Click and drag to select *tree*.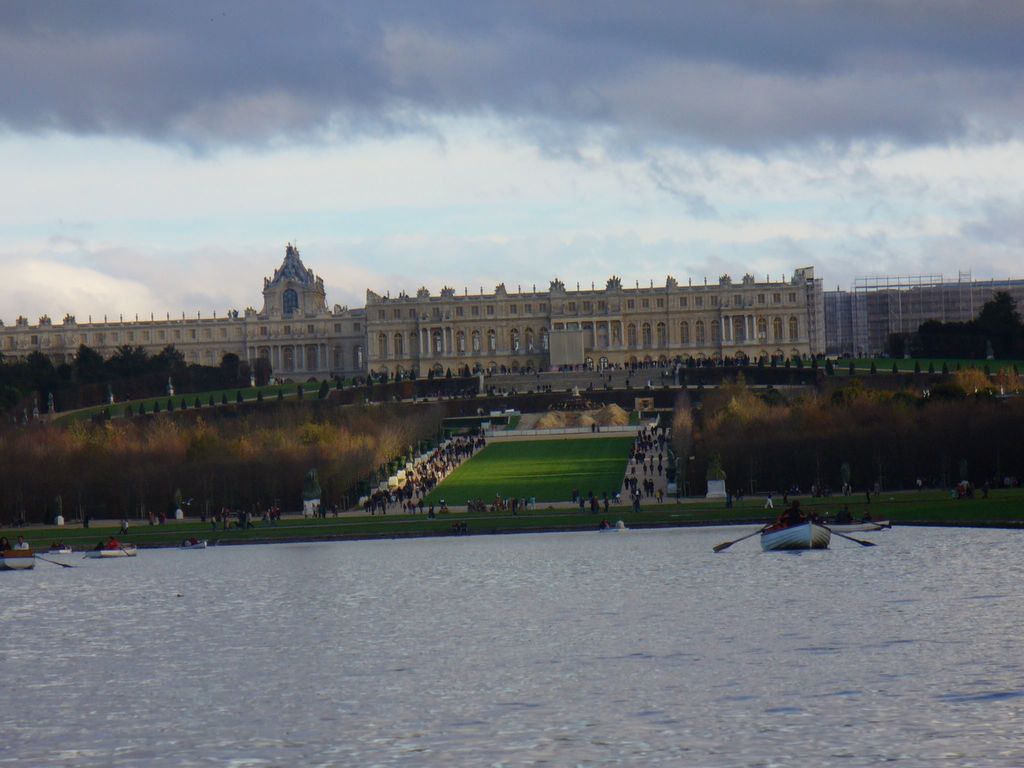
Selection: box(335, 382, 345, 388).
